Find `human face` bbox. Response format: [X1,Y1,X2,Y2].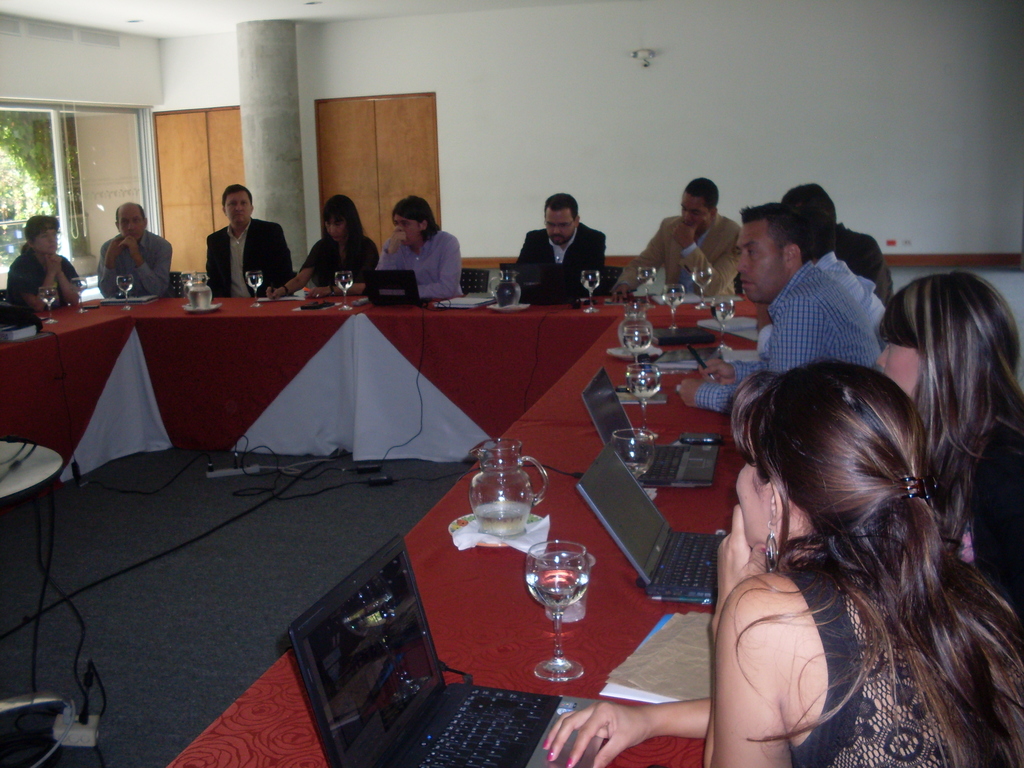
[117,211,145,237].
